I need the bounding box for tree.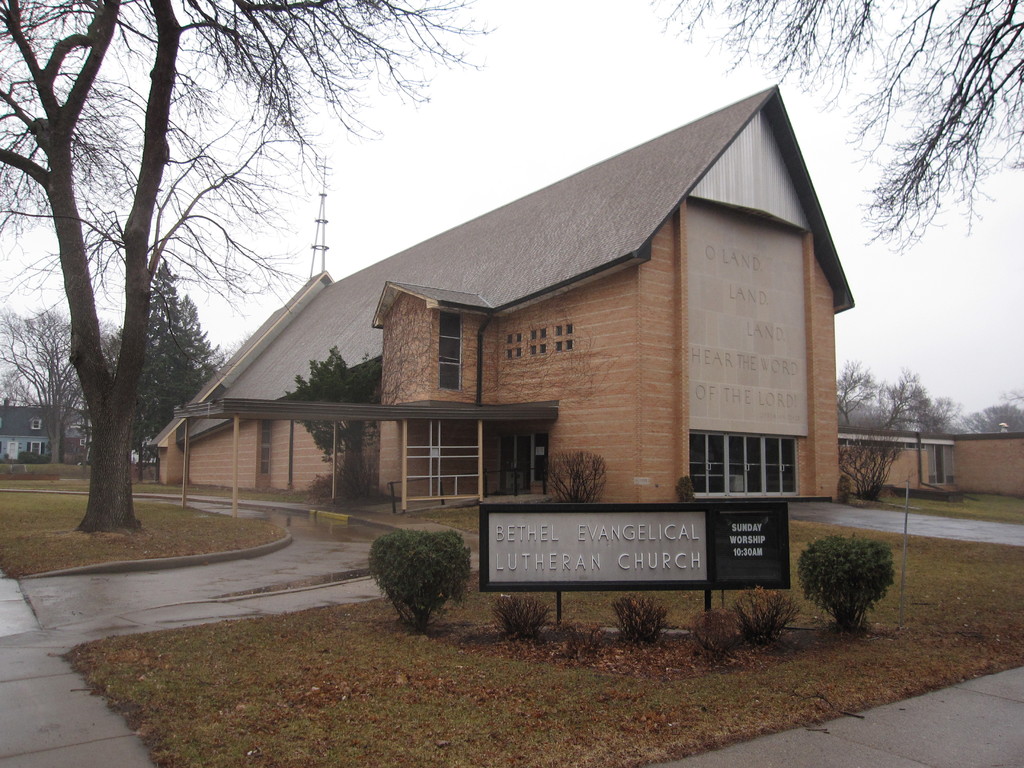
Here it is: [left=836, top=351, right=879, bottom=427].
